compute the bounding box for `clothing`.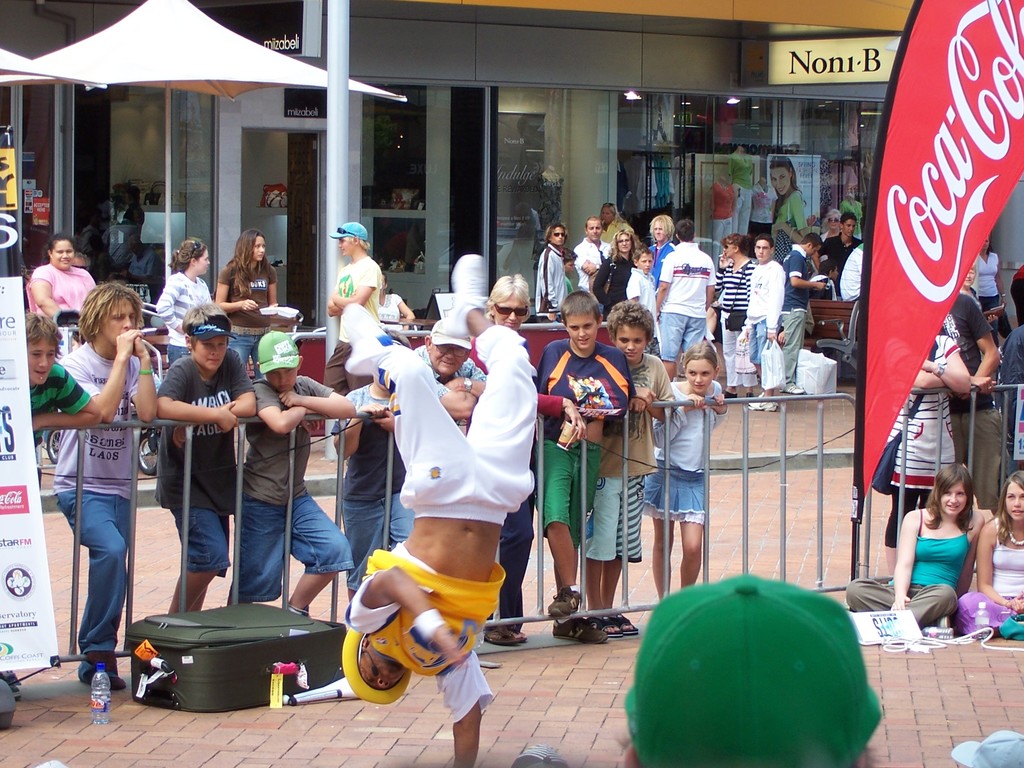
[586, 352, 669, 559].
